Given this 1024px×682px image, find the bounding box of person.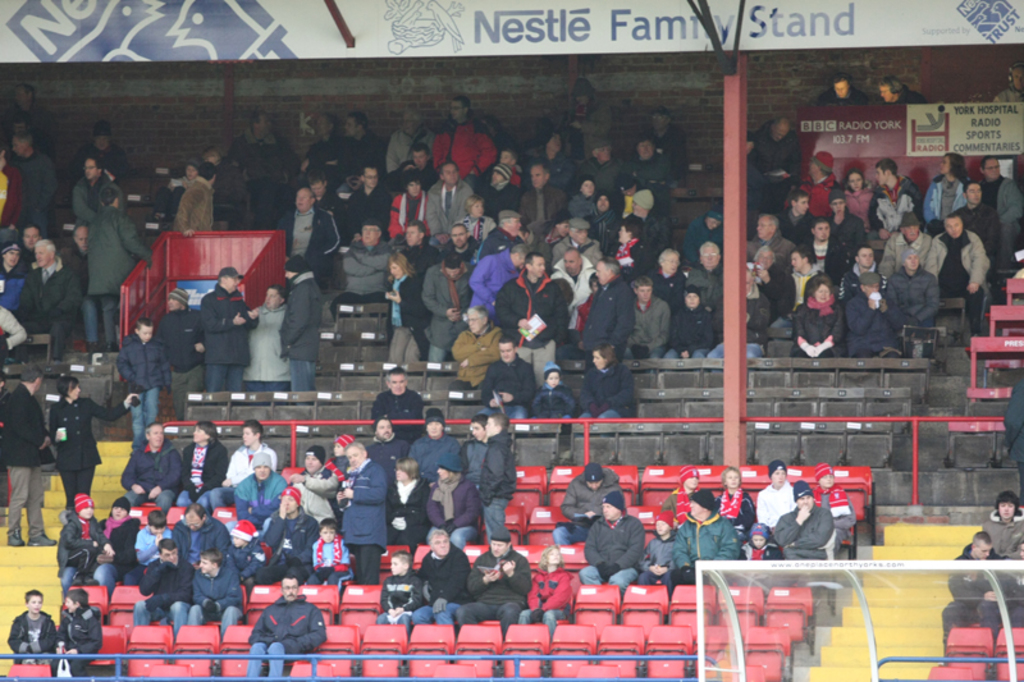
<box>6,585,50,673</box>.
